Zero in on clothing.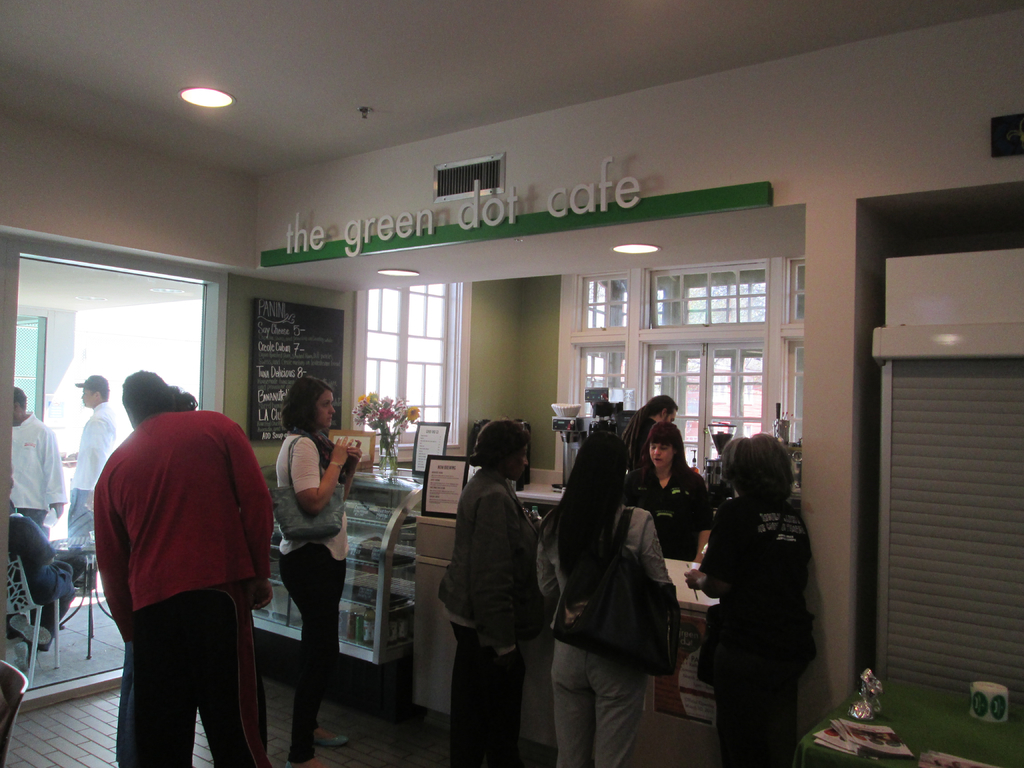
Zeroed in: [left=92, top=403, right=278, bottom=767].
